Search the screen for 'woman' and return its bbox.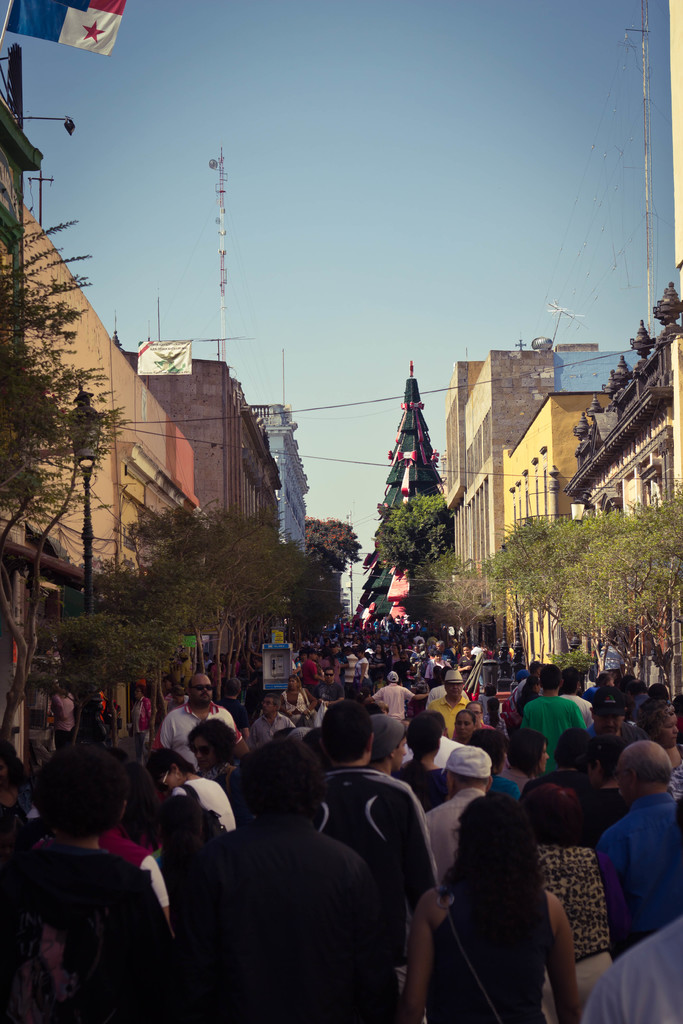
Found: Rect(281, 674, 313, 719).
